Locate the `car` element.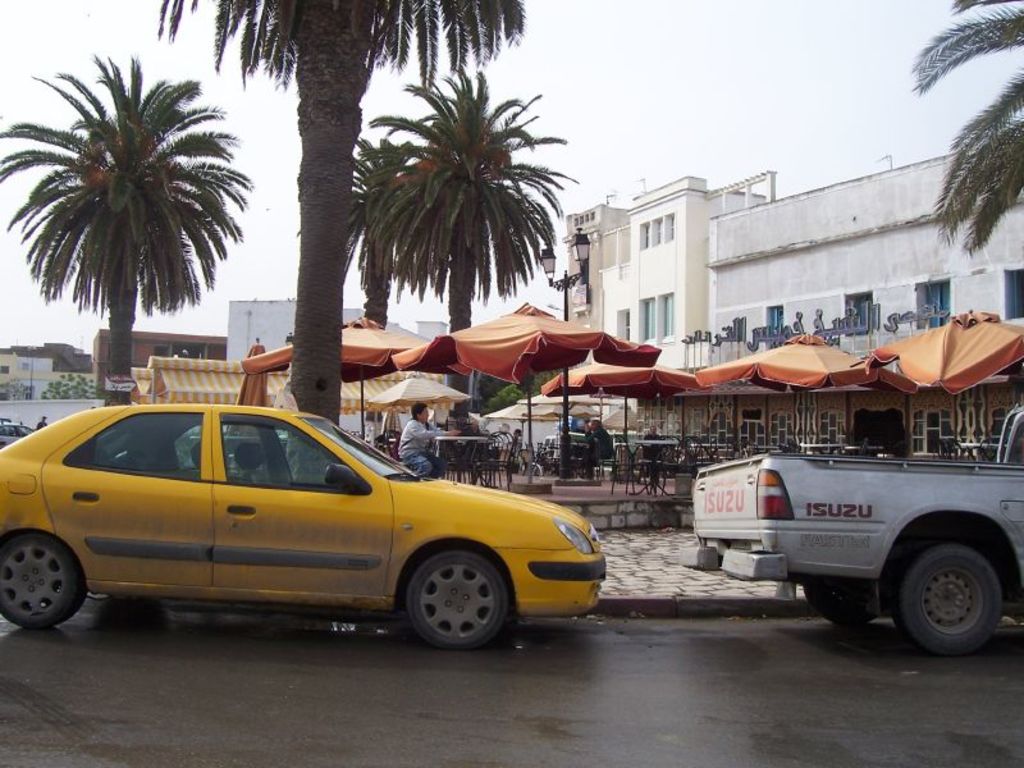
Element bbox: 0/426/33/448.
